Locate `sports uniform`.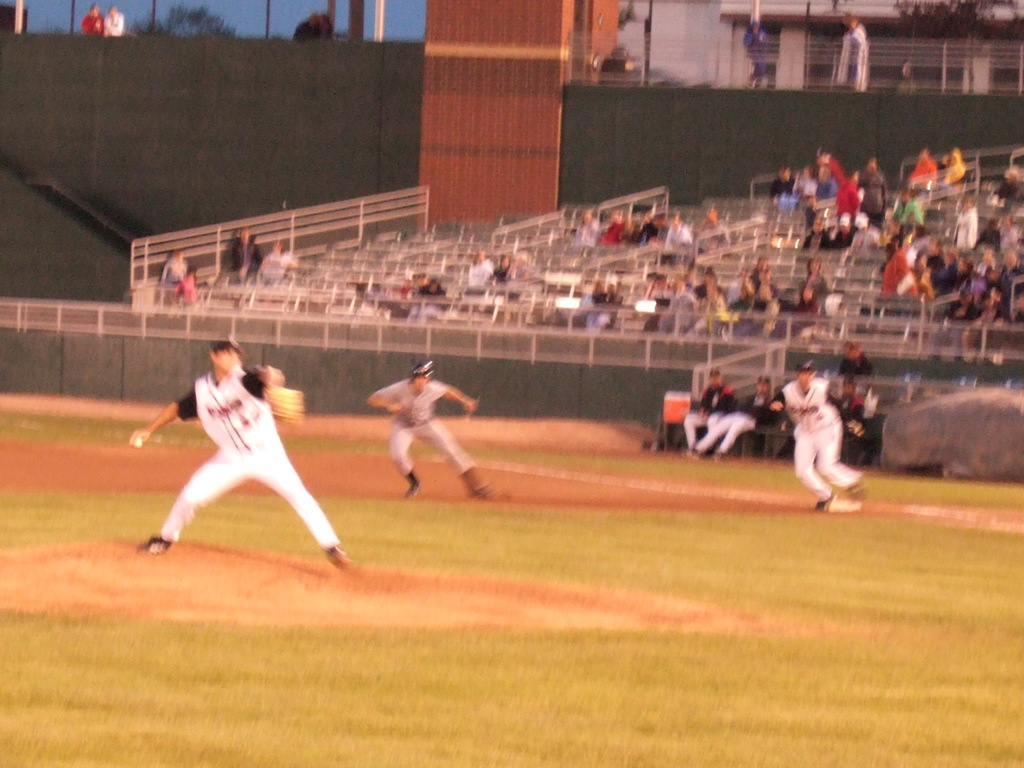
Bounding box: box(685, 372, 743, 460).
